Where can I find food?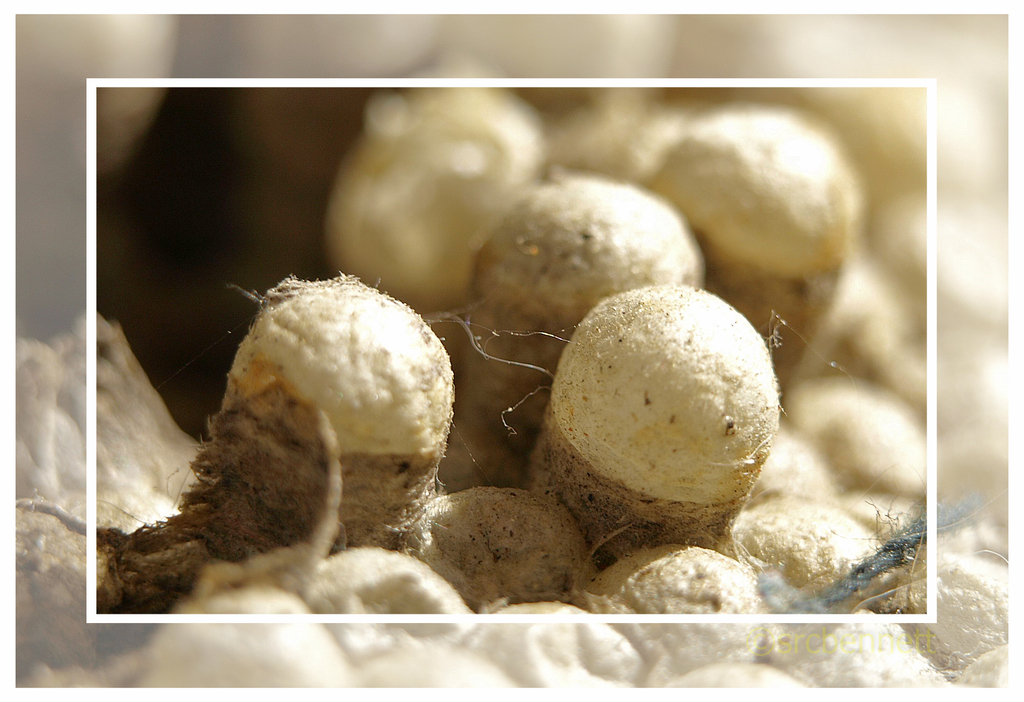
You can find it at bbox=(109, 139, 919, 593).
